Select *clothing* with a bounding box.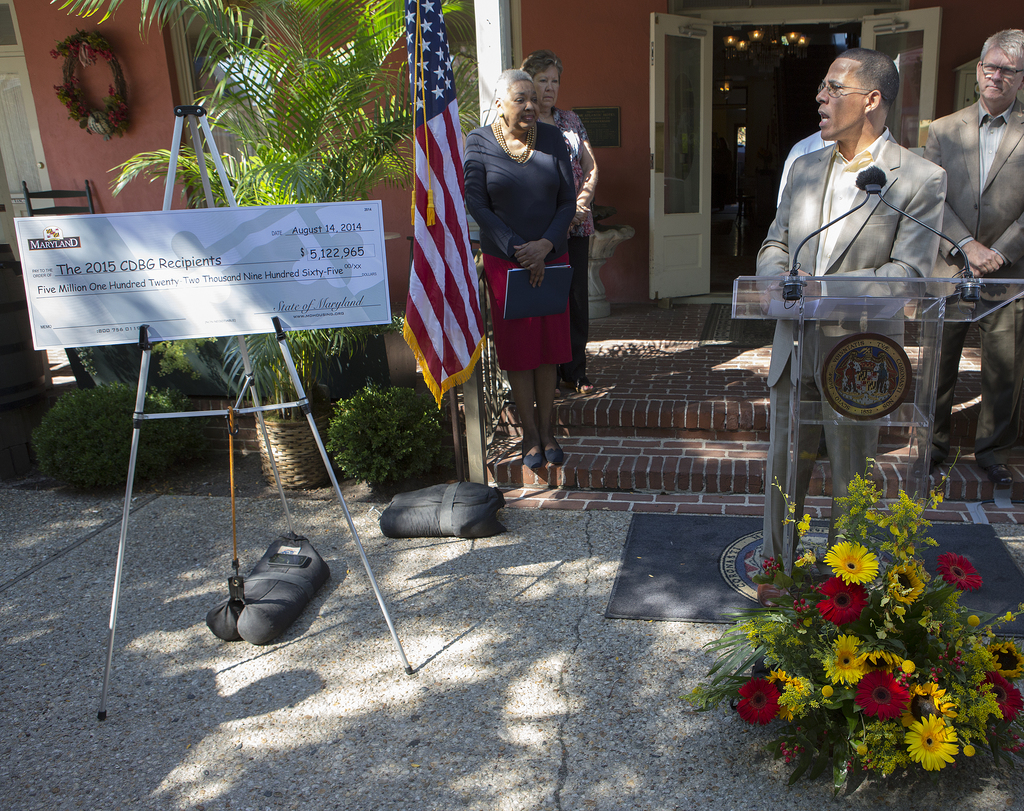
box=[763, 132, 936, 567].
